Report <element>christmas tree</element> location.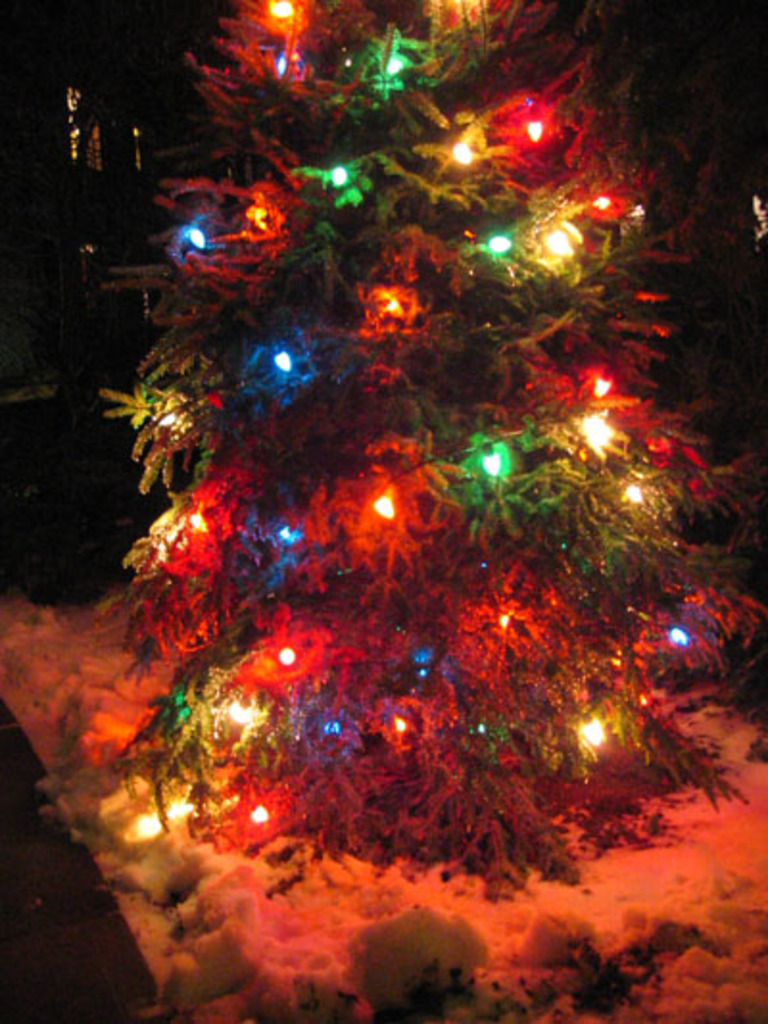
Report: 88, 0, 766, 907.
